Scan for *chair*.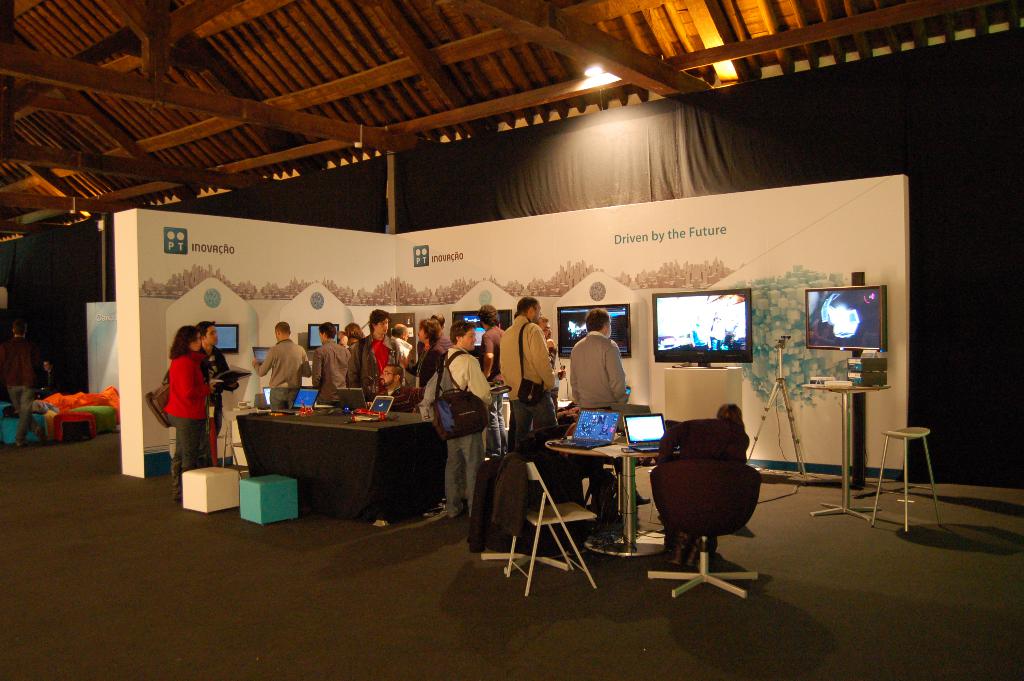
Scan result: pyautogui.locateOnScreen(636, 461, 758, 605).
